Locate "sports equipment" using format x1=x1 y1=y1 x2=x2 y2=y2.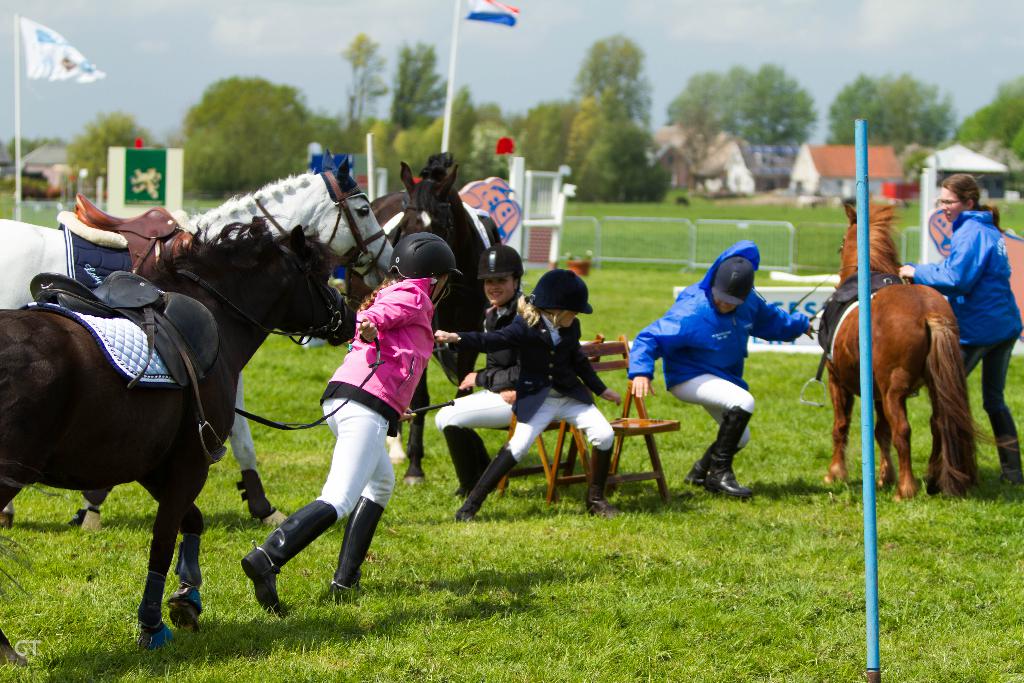
x1=472 y1=243 x2=530 y2=283.
